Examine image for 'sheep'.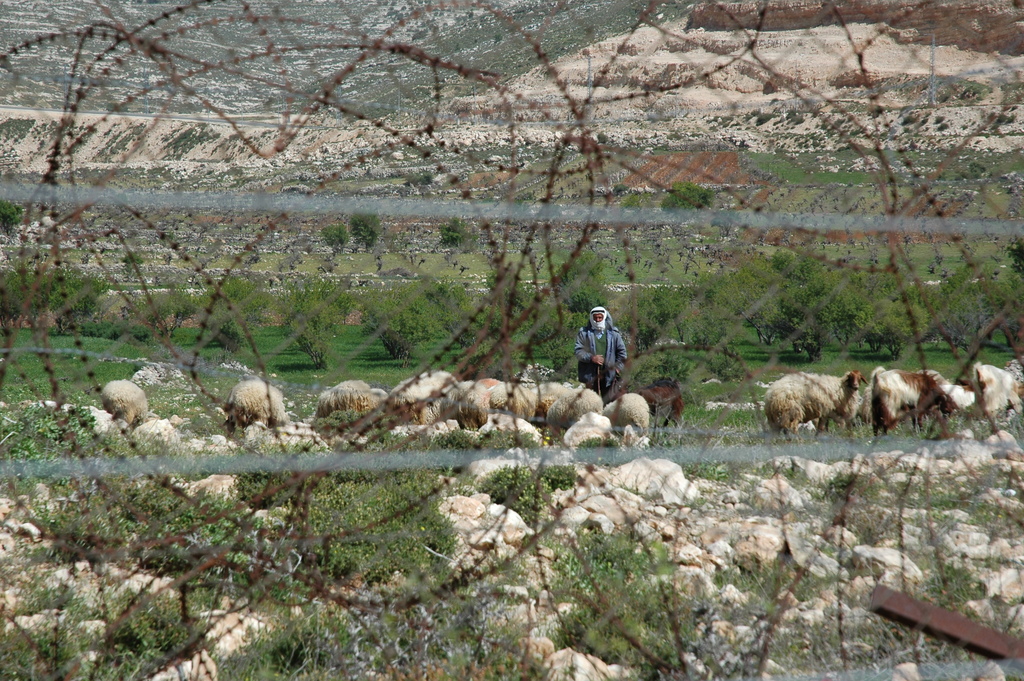
Examination result: [x1=871, y1=368, x2=957, y2=434].
